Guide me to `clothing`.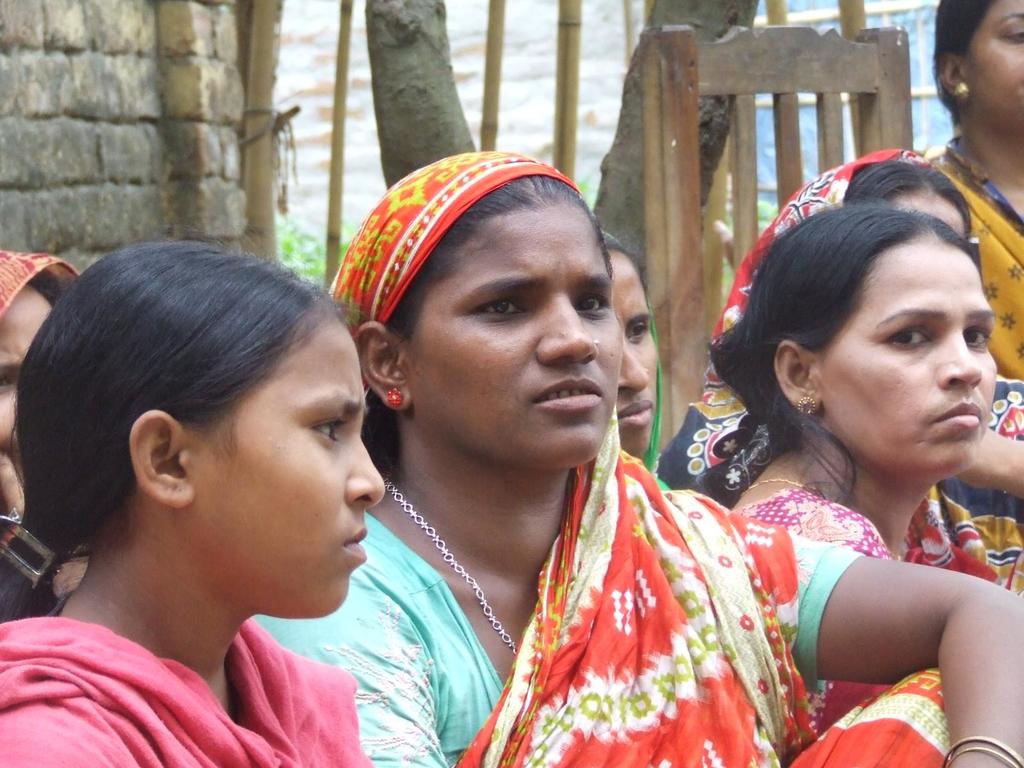
Guidance: rect(253, 150, 955, 767).
